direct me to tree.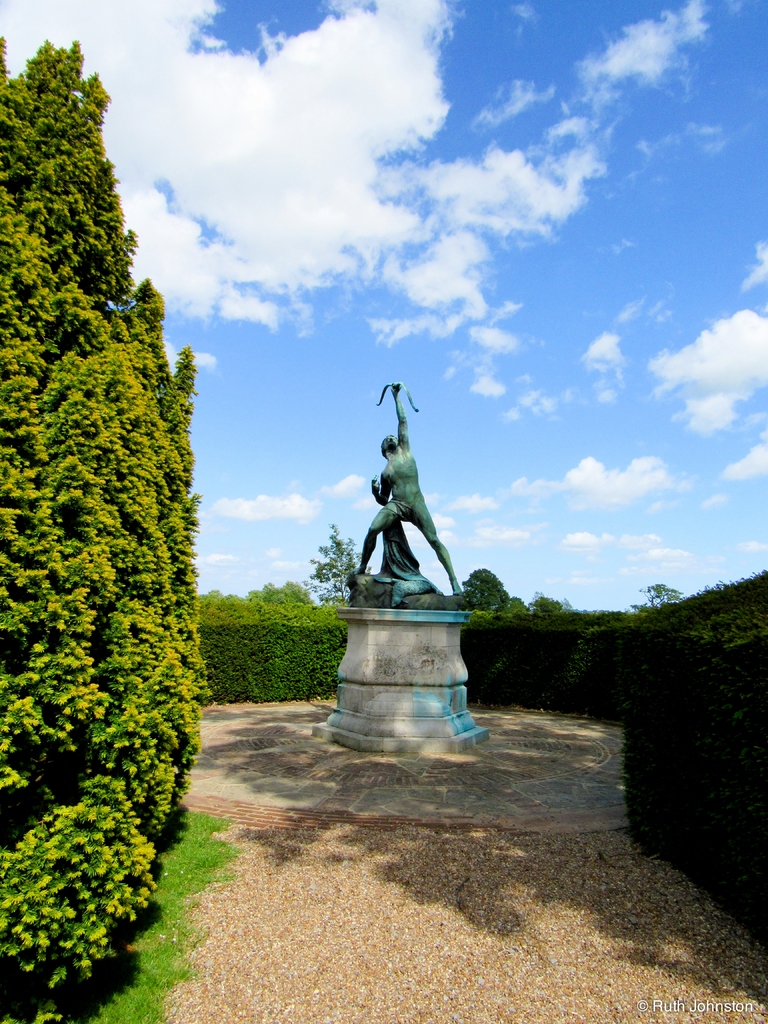
Direction: 529/586/564/616.
